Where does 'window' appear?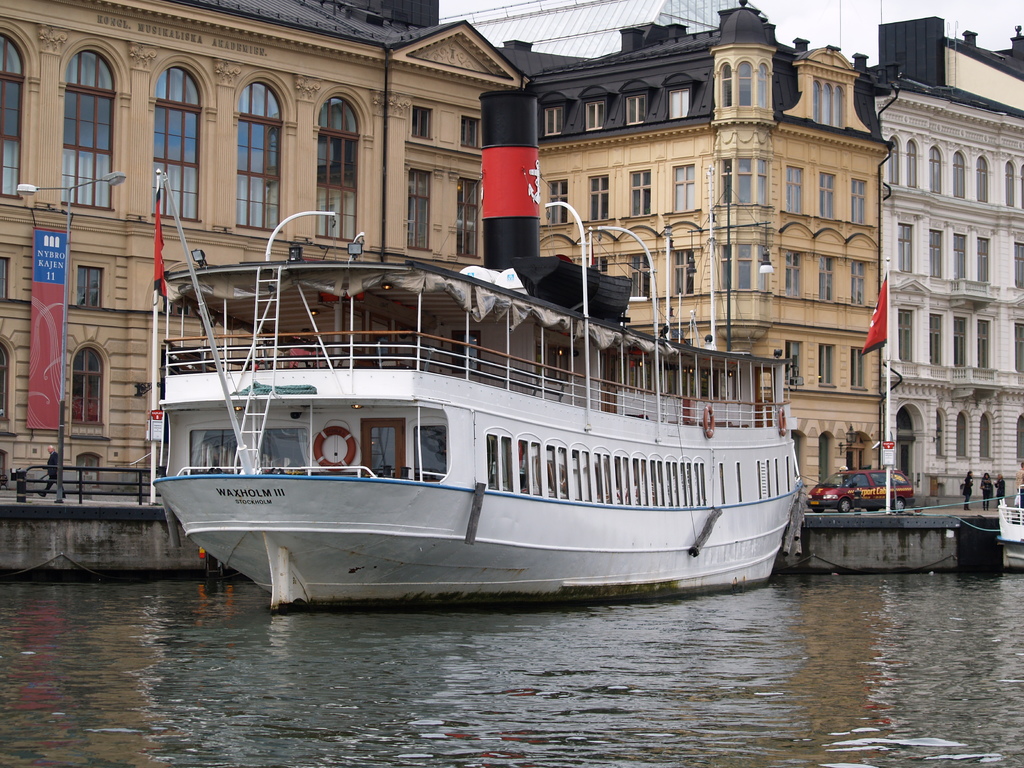
Appears at x1=461, y1=114, x2=477, y2=145.
